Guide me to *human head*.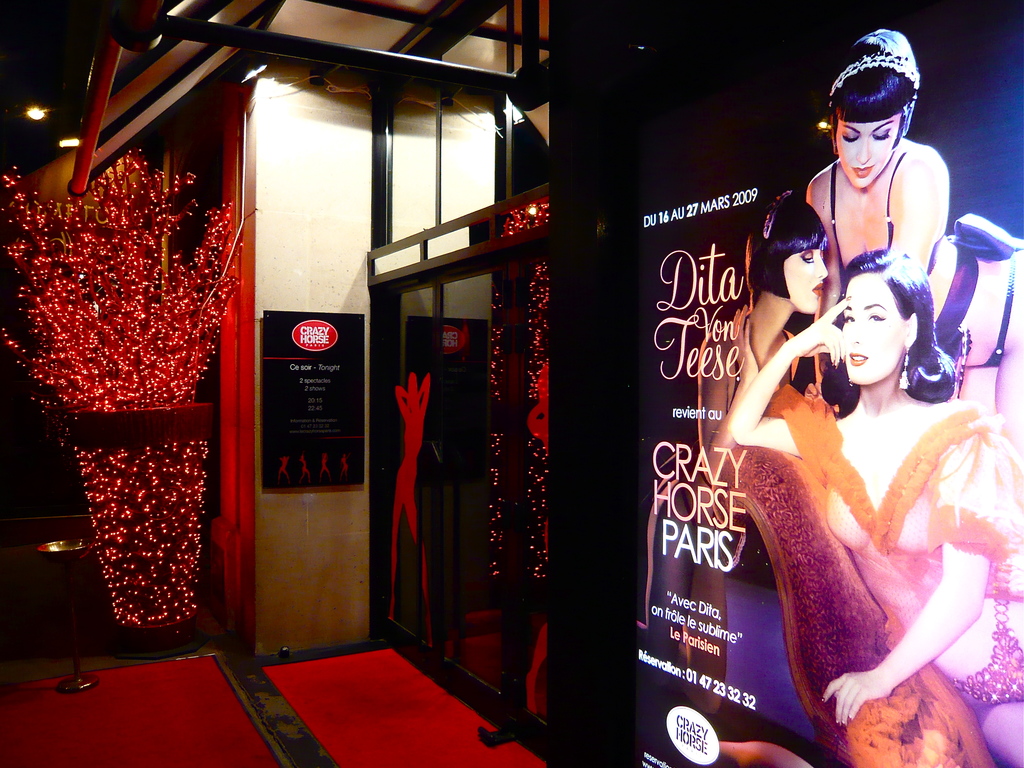
Guidance: <region>828, 42, 934, 184</region>.
